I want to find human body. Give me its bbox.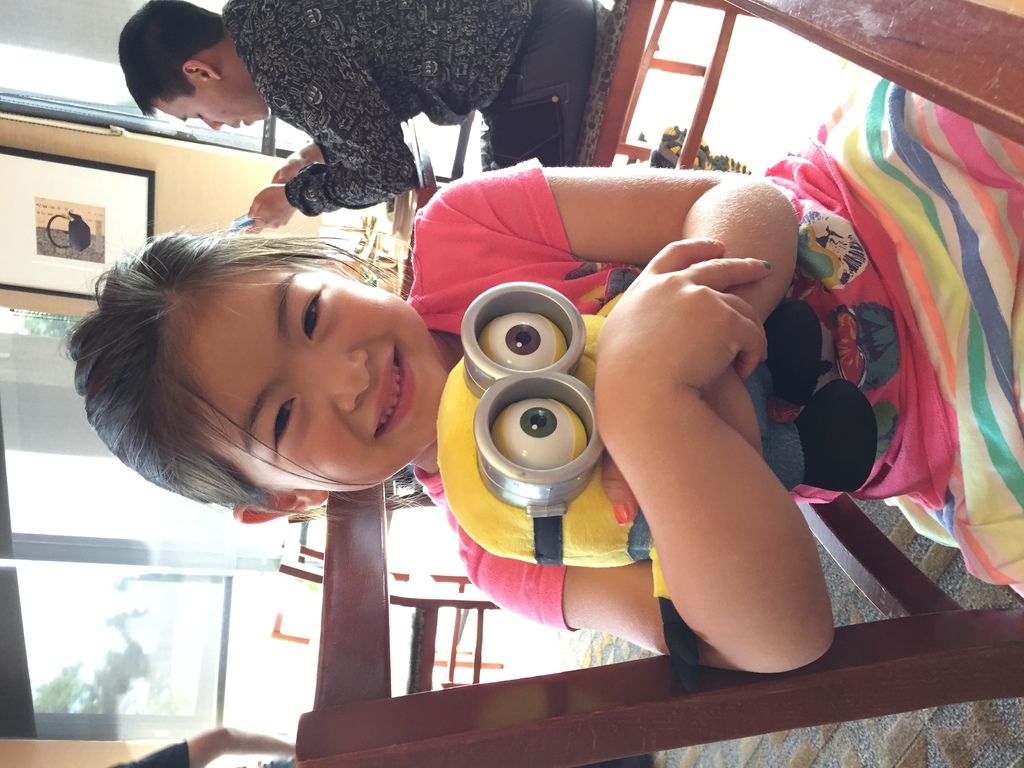
[left=118, top=0, right=609, bottom=237].
